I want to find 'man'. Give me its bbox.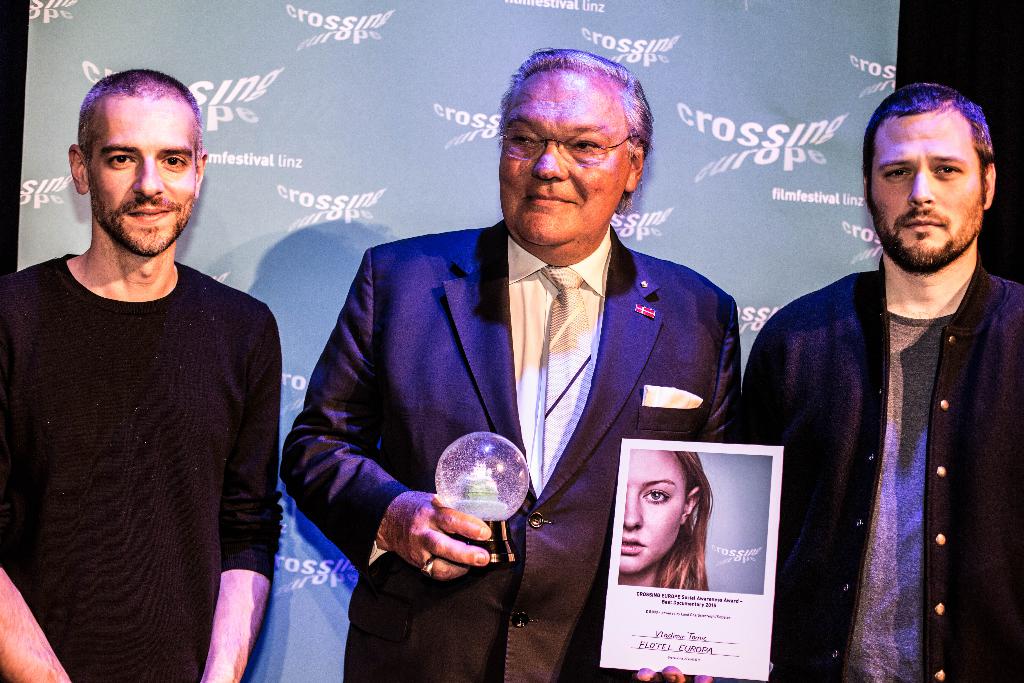
<bbox>3, 51, 286, 682</bbox>.
